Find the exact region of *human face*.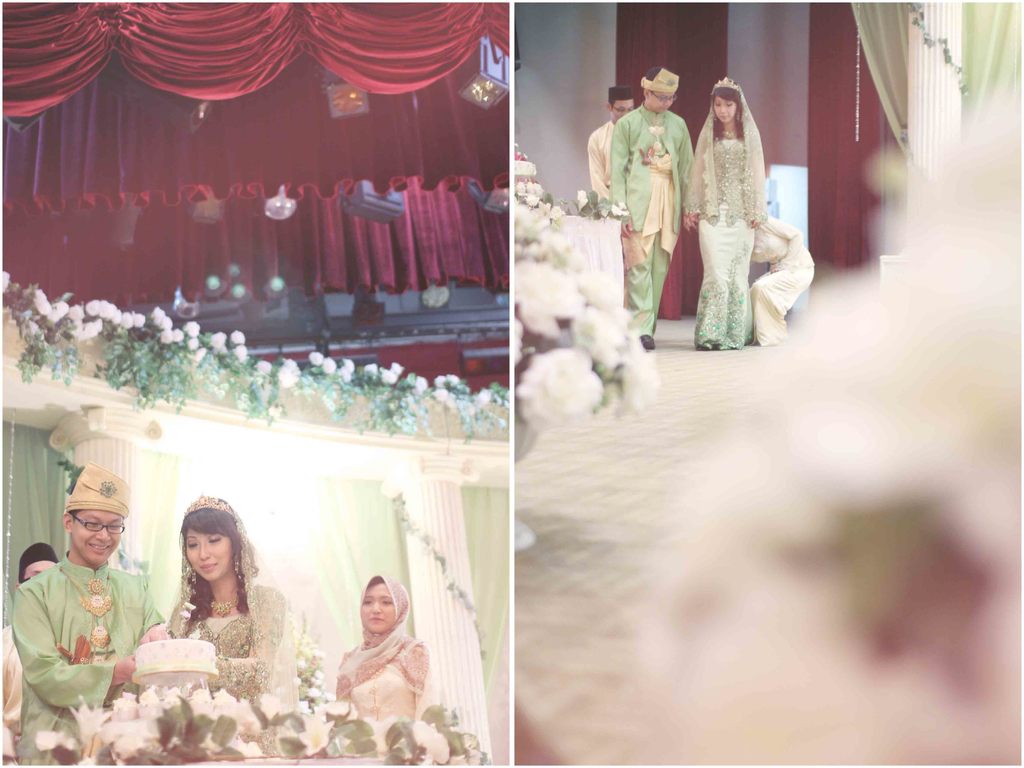
Exact region: bbox=(614, 97, 637, 120).
